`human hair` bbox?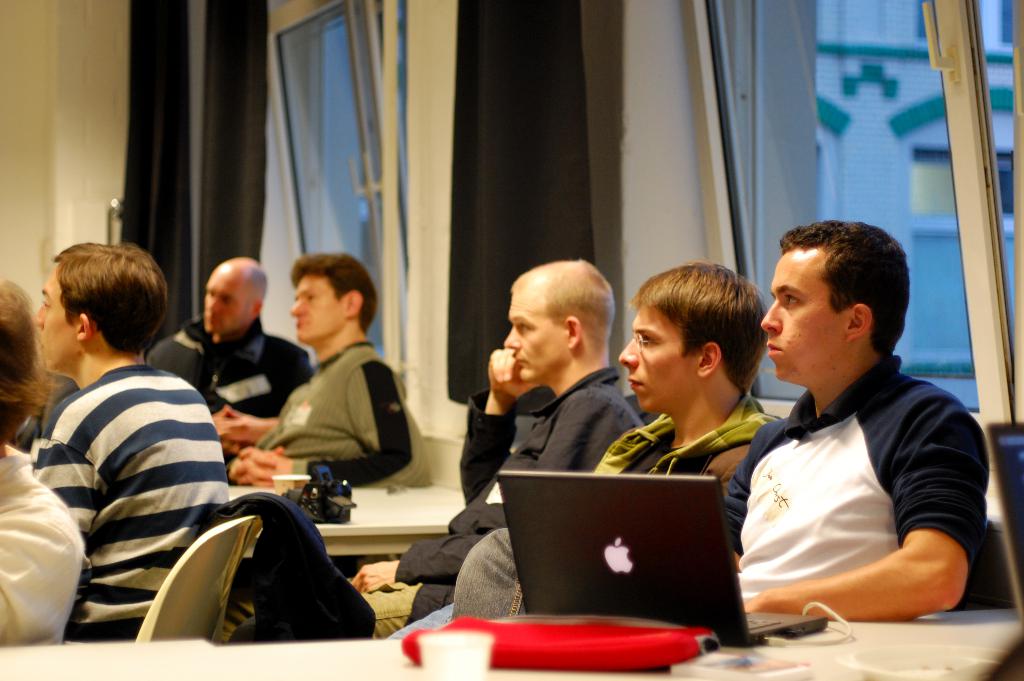
detection(508, 256, 616, 353)
